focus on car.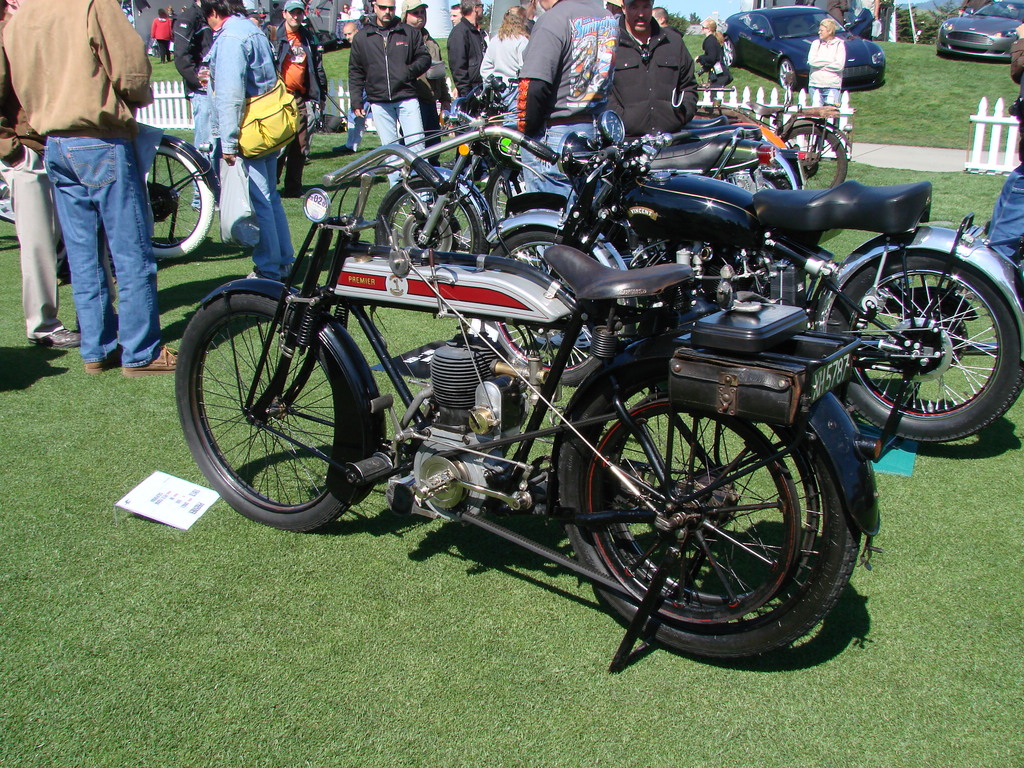
Focused at select_region(721, 5, 887, 92).
